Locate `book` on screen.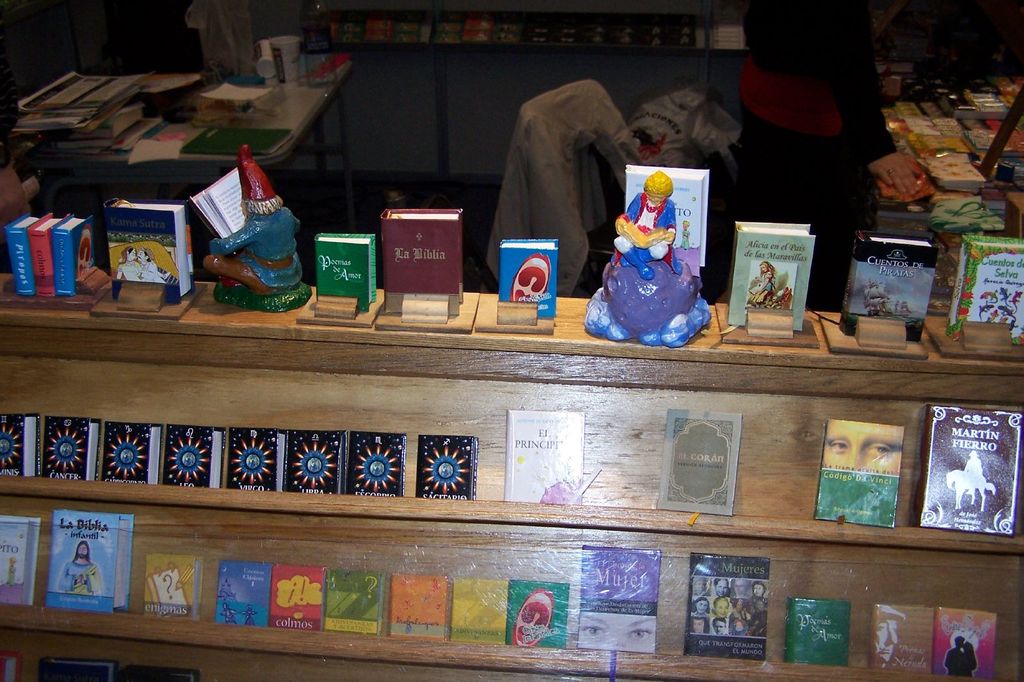
On screen at 944:234:1023:344.
